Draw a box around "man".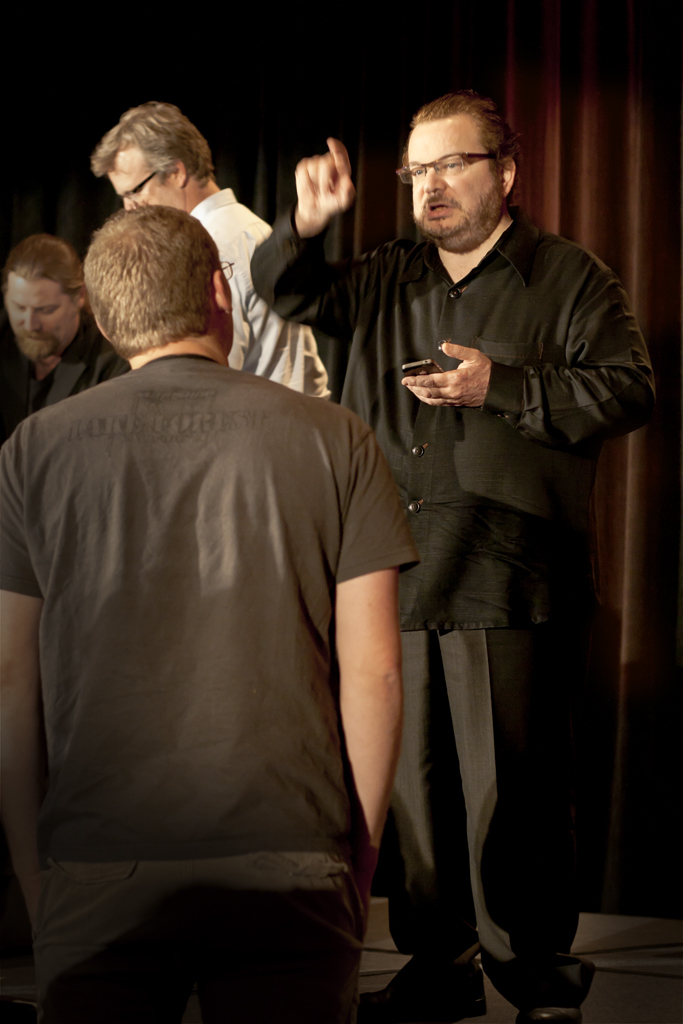
x1=0, y1=210, x2=419, y2=1023.
